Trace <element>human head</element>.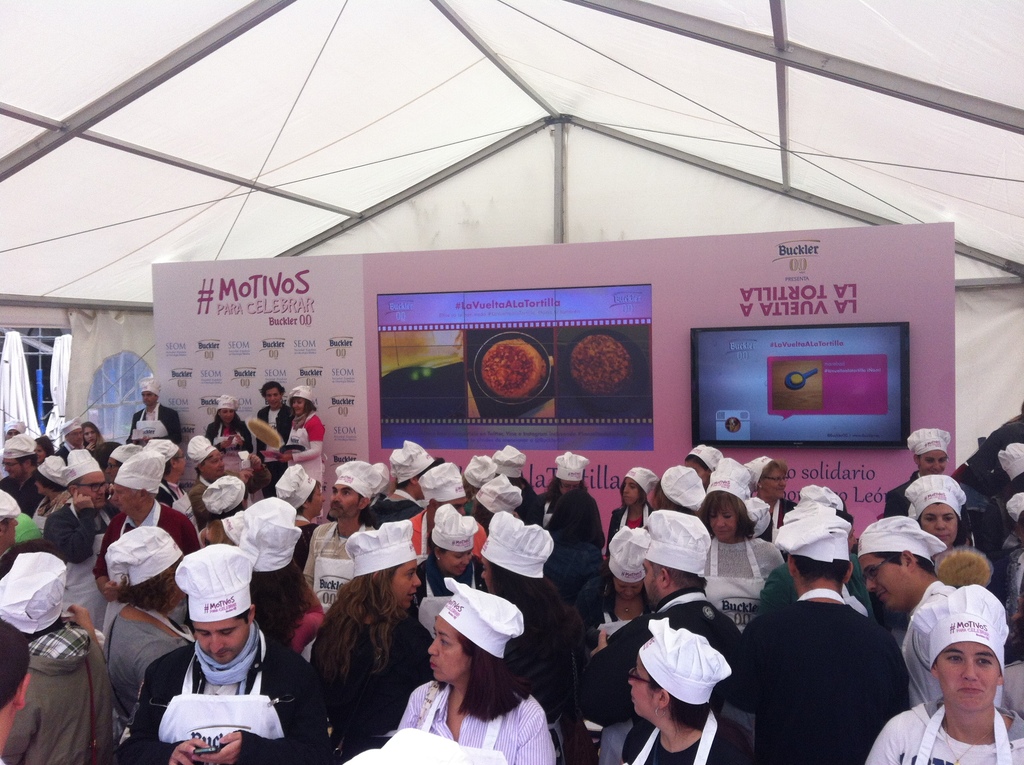
Traced to pyautogui.locateOnScreen(83, 419, 100, 440).
